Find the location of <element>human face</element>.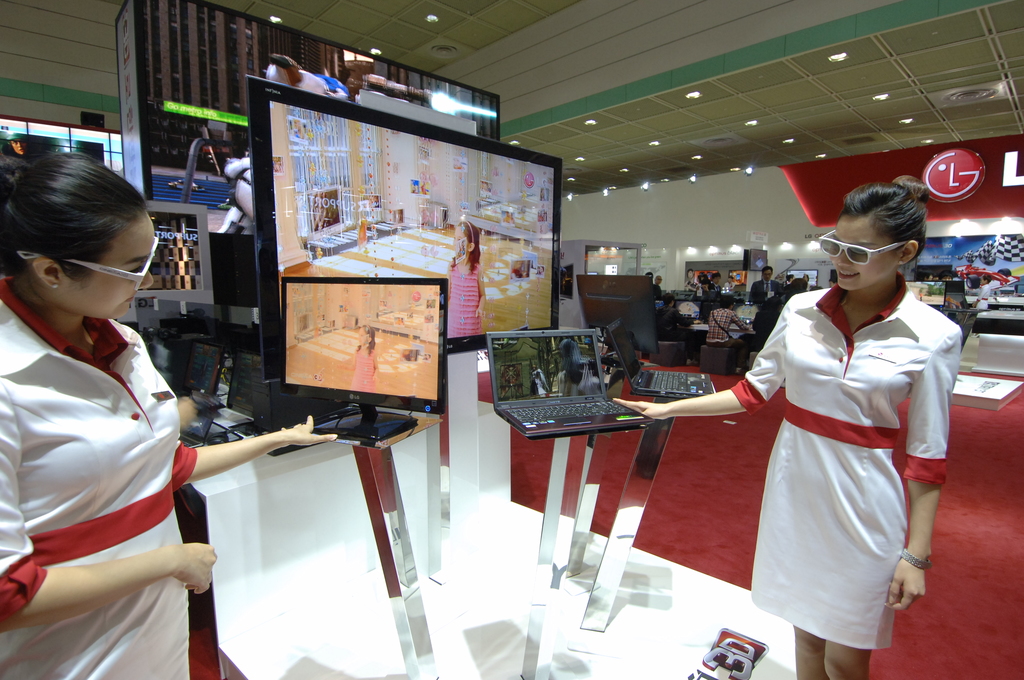
Location: [left=828, top=218, right=899, bottom=292].
